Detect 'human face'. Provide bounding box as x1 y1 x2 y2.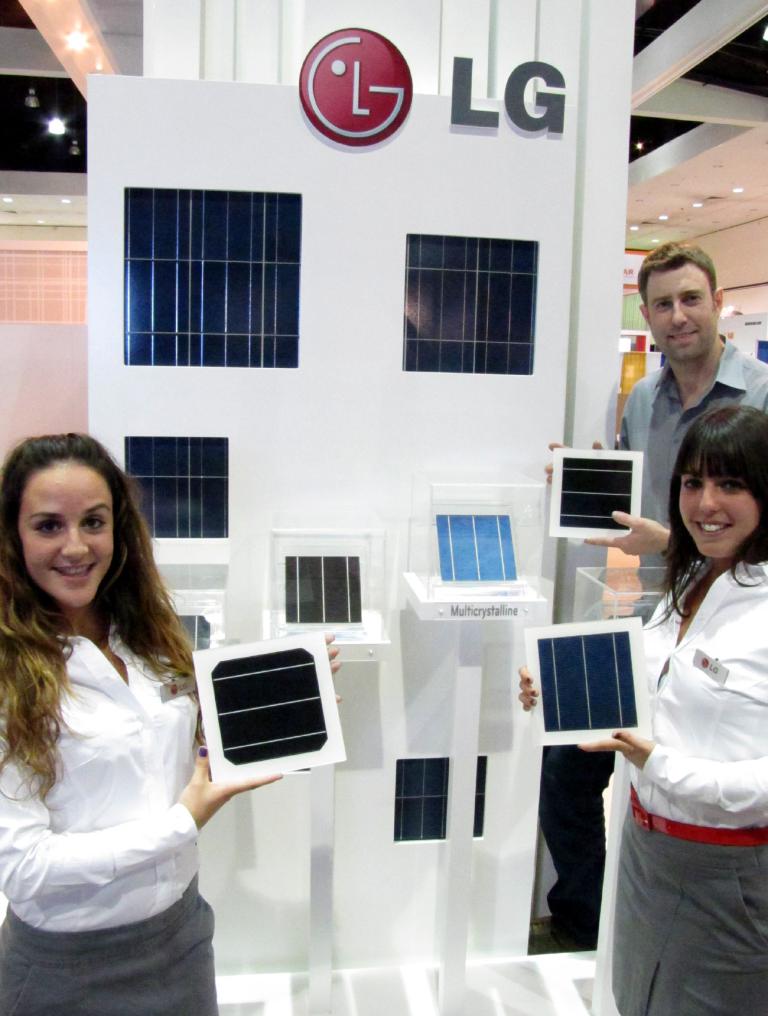
18 464 112 606.
